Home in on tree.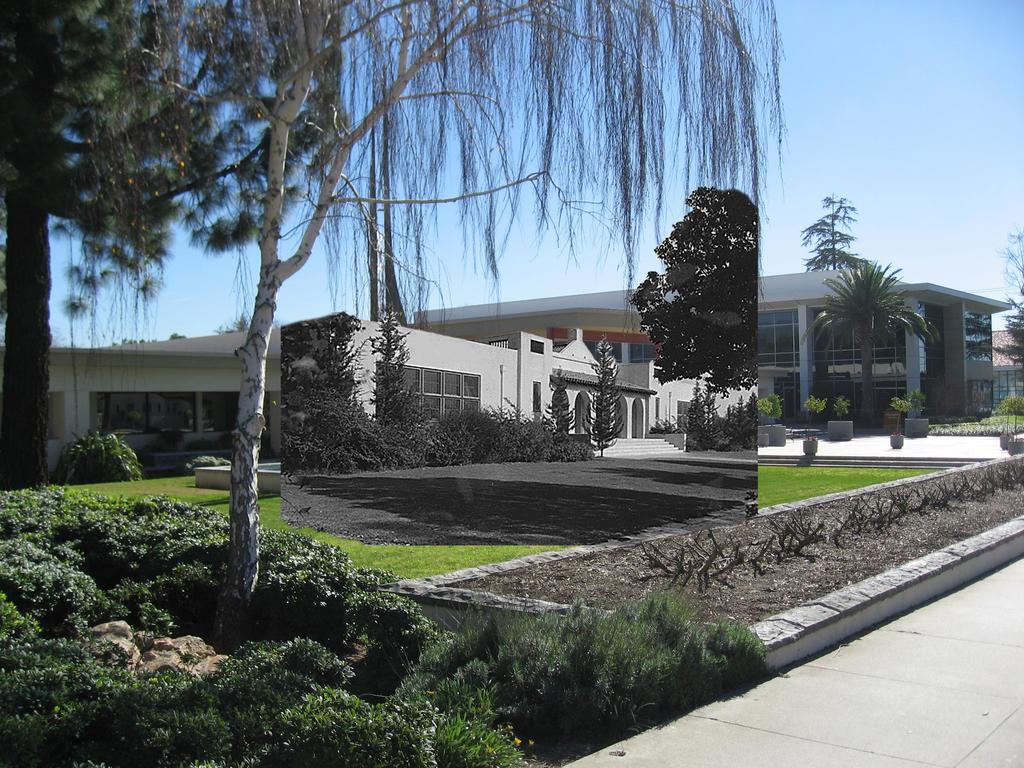
Homed in at 0, 0, 344, 487.
